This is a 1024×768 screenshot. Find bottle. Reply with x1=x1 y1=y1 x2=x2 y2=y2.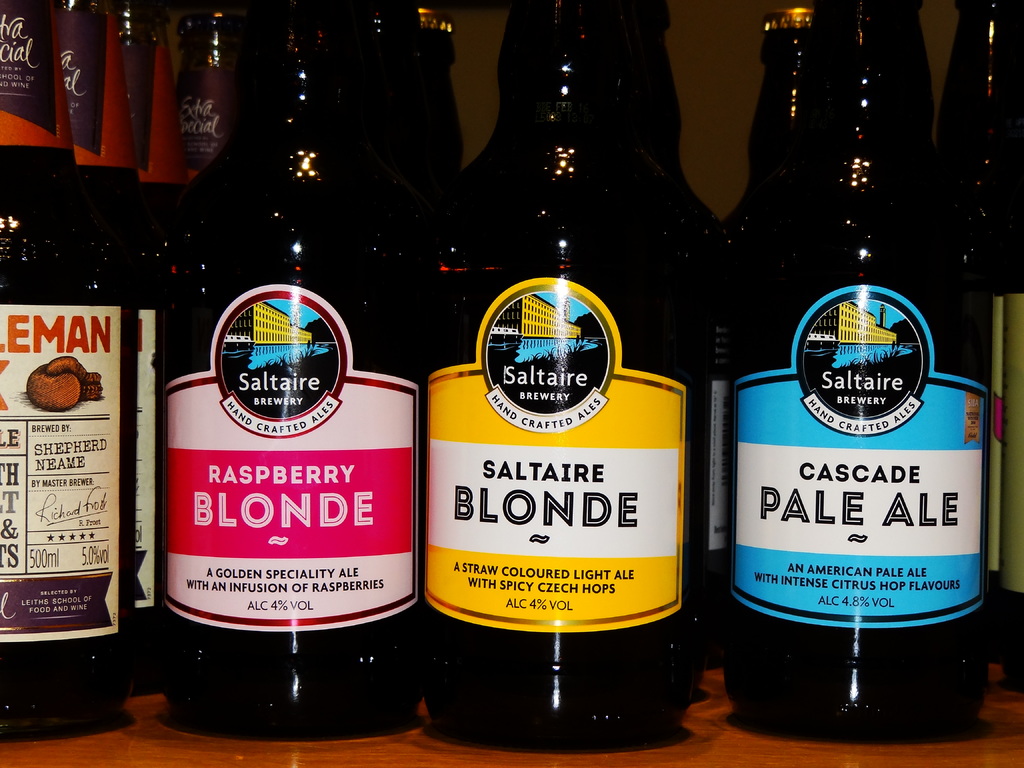
x1=166 y1=6 x2=246 y2=323.
